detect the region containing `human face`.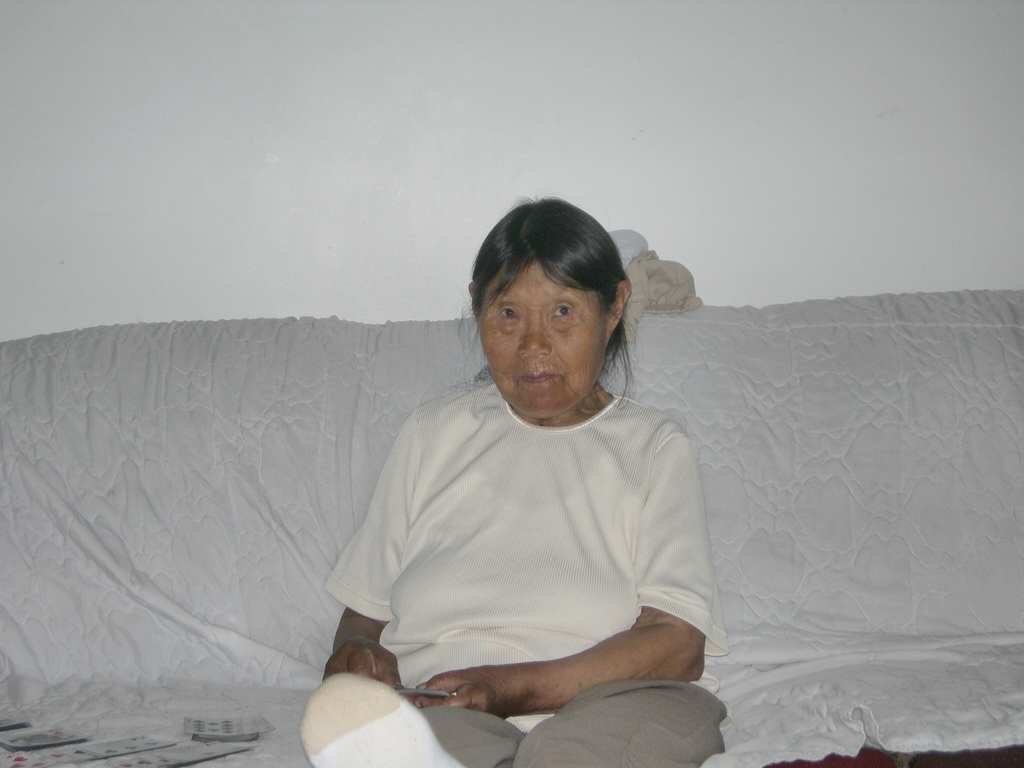
{"x1": 477, "y1": 254, "x2": 610, "y2": 413}.
